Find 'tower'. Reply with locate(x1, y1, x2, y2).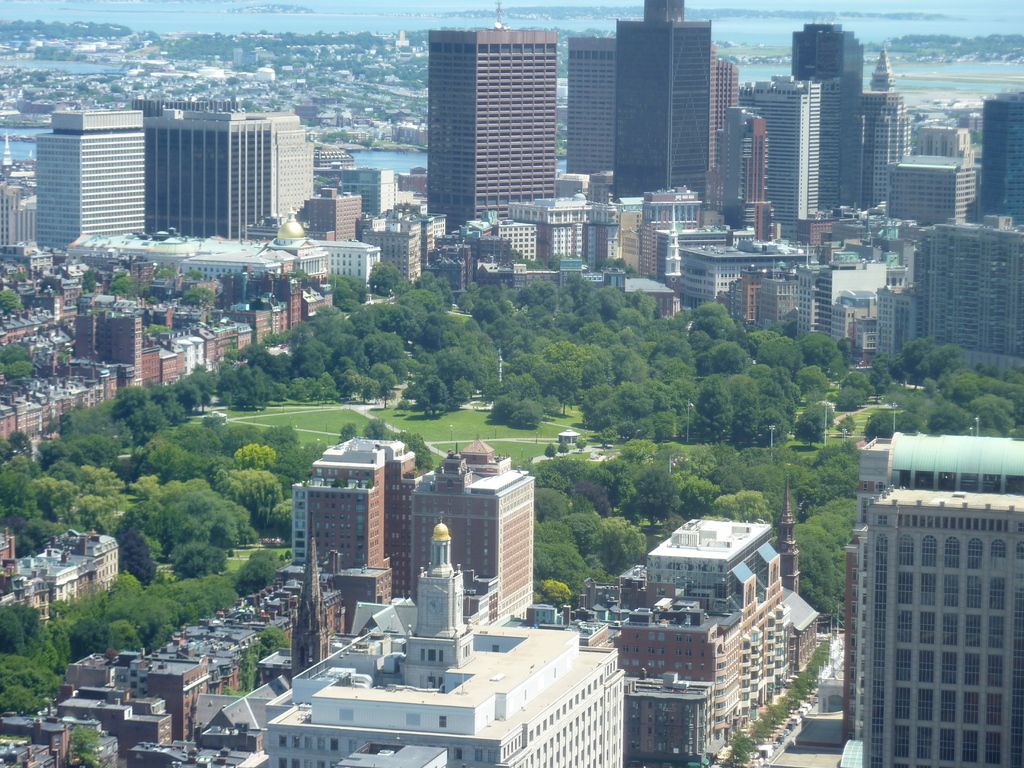
locate(838, 425, 1023, 767).
